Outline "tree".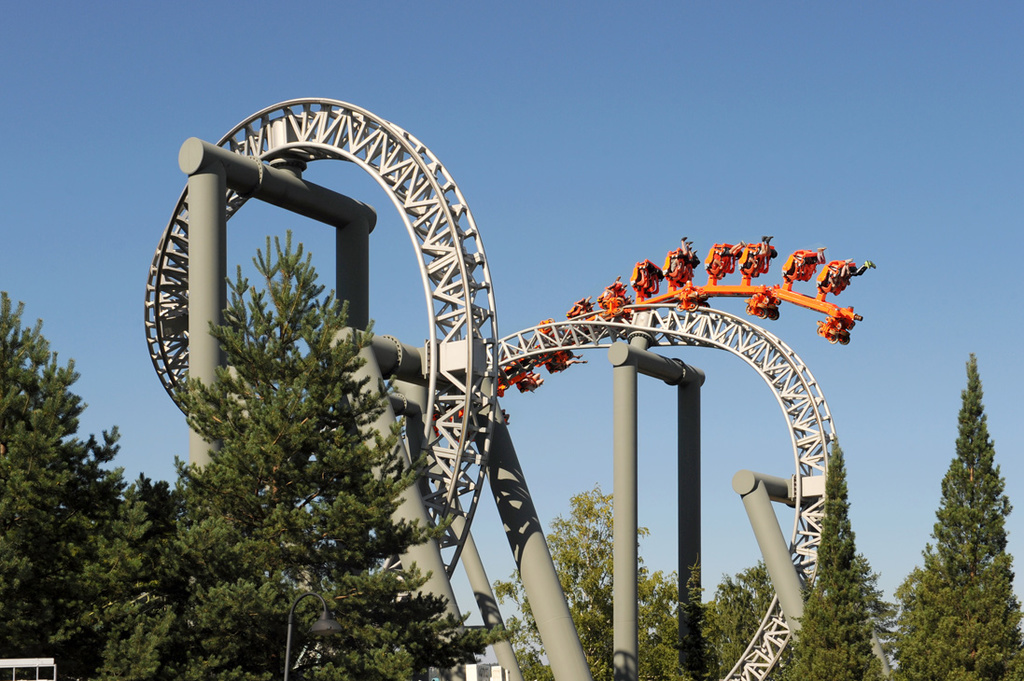
Outline: 789 435 894 680.
